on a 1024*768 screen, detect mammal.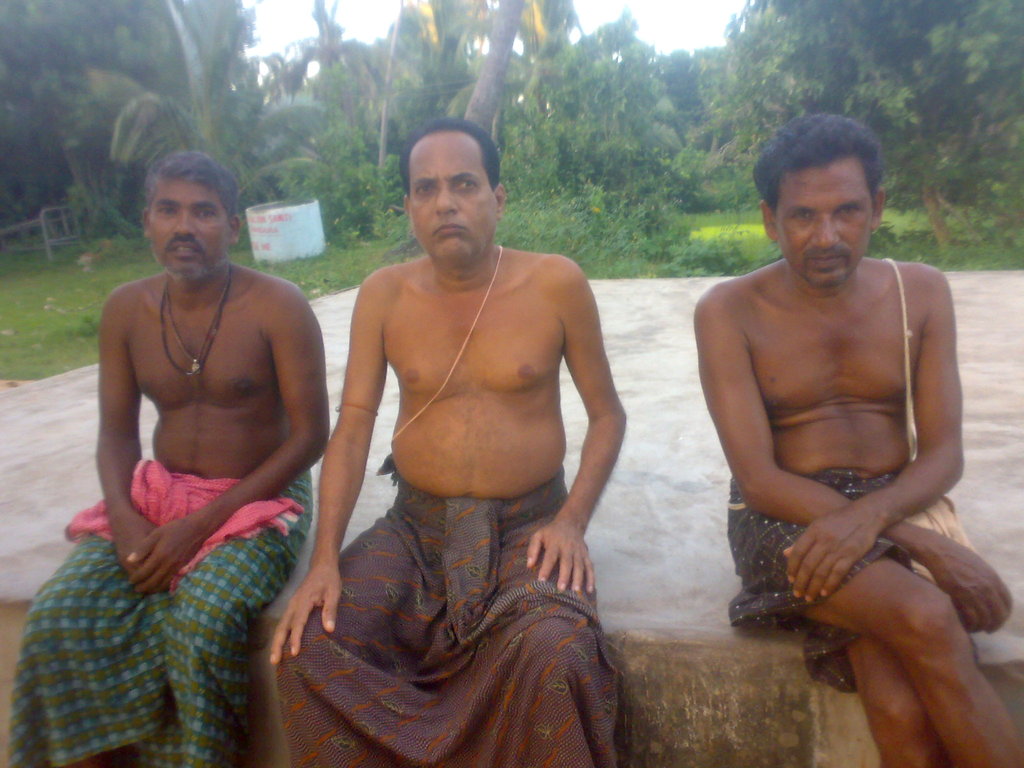
[10, 142, 337, 767].
